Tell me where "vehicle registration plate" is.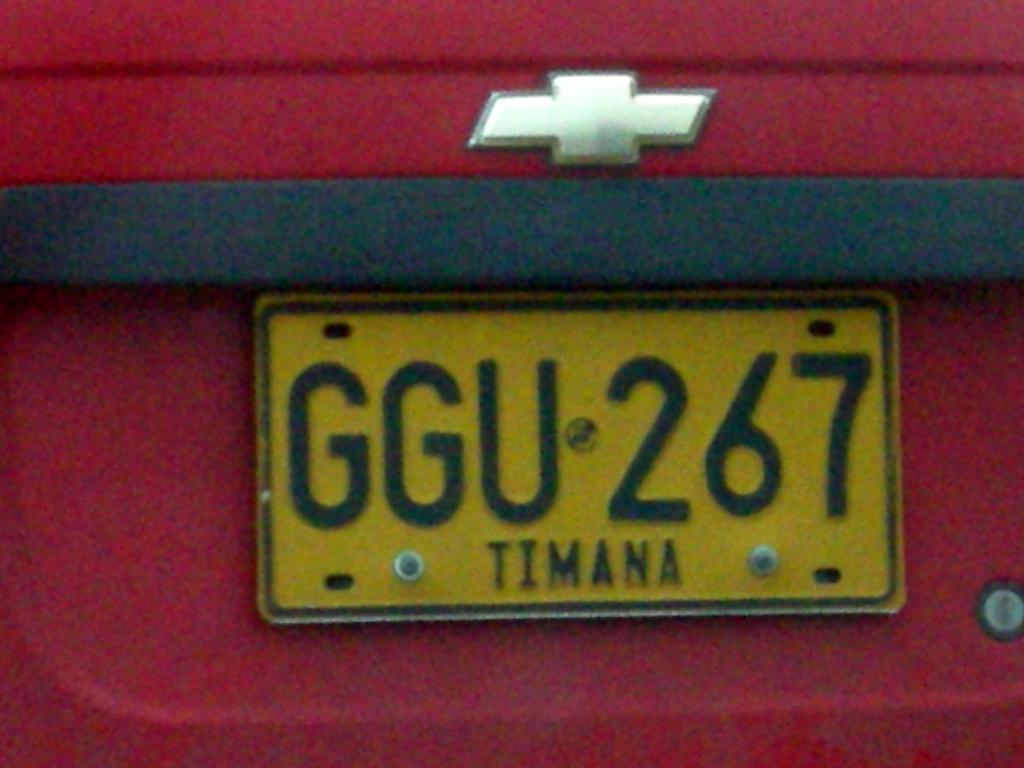
"vehicle registration plate" is at 259/290/902/621.
